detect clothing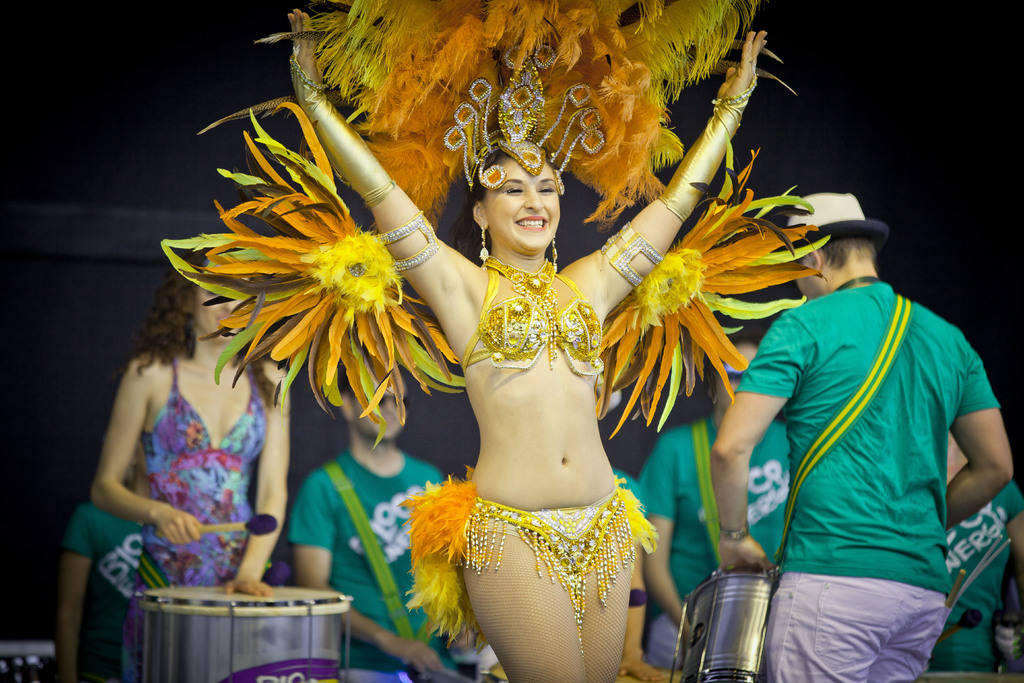
[left=59, top=494, right=150, bottom=682]
